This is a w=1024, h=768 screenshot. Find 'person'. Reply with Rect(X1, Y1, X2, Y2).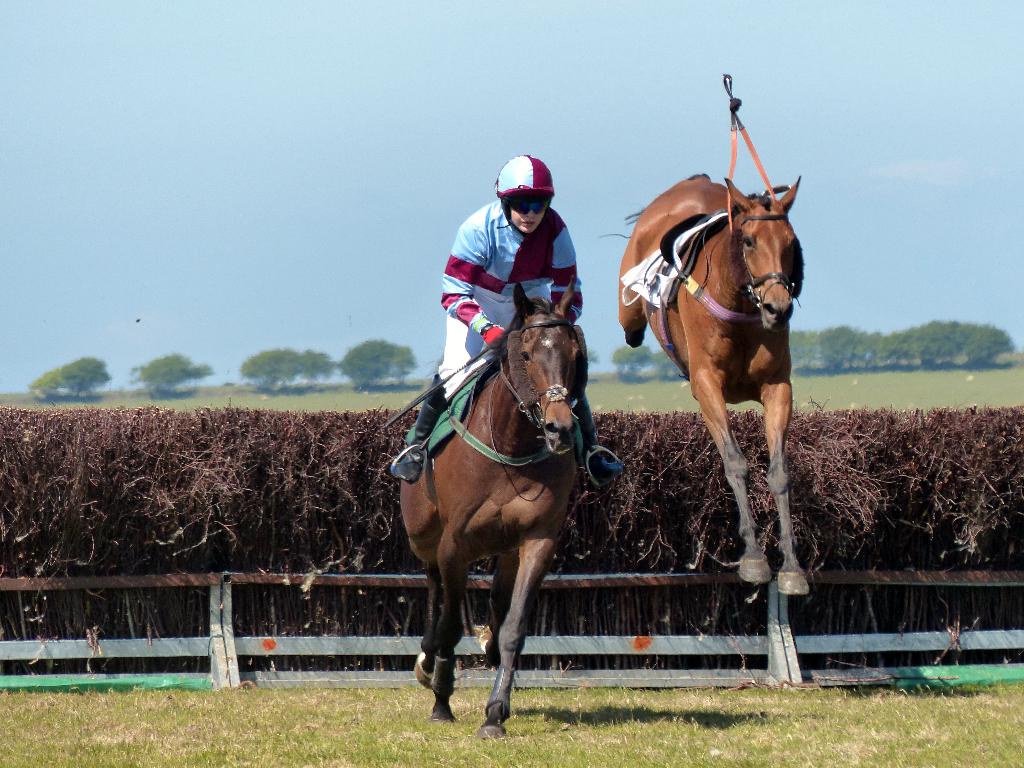
Rect(433, 148, 573, 372).
